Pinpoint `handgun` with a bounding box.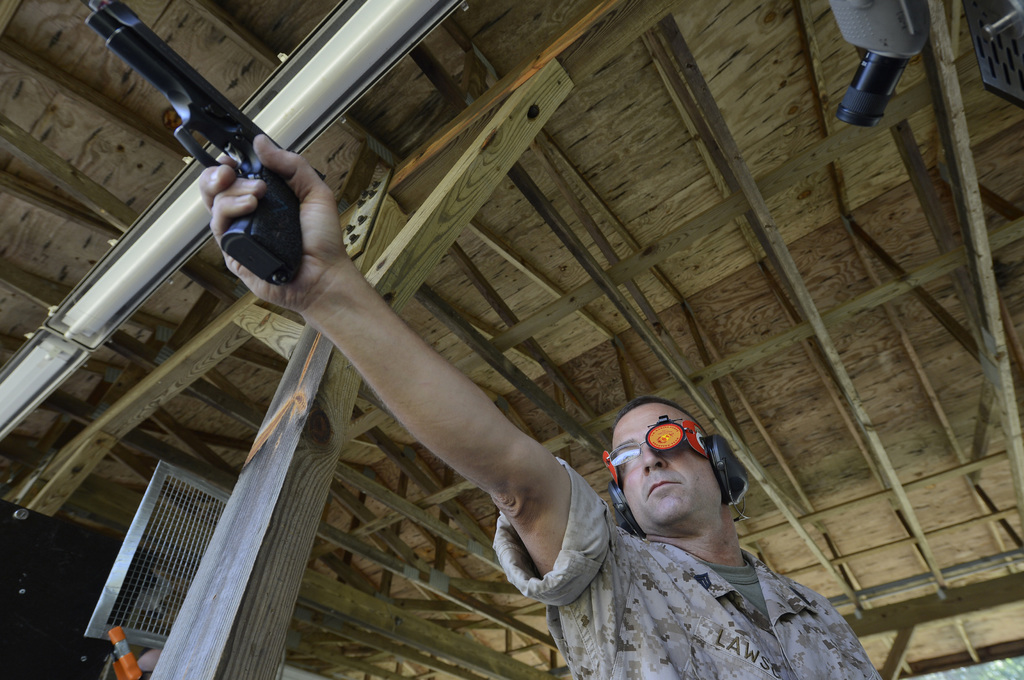
88 0 302 286.
